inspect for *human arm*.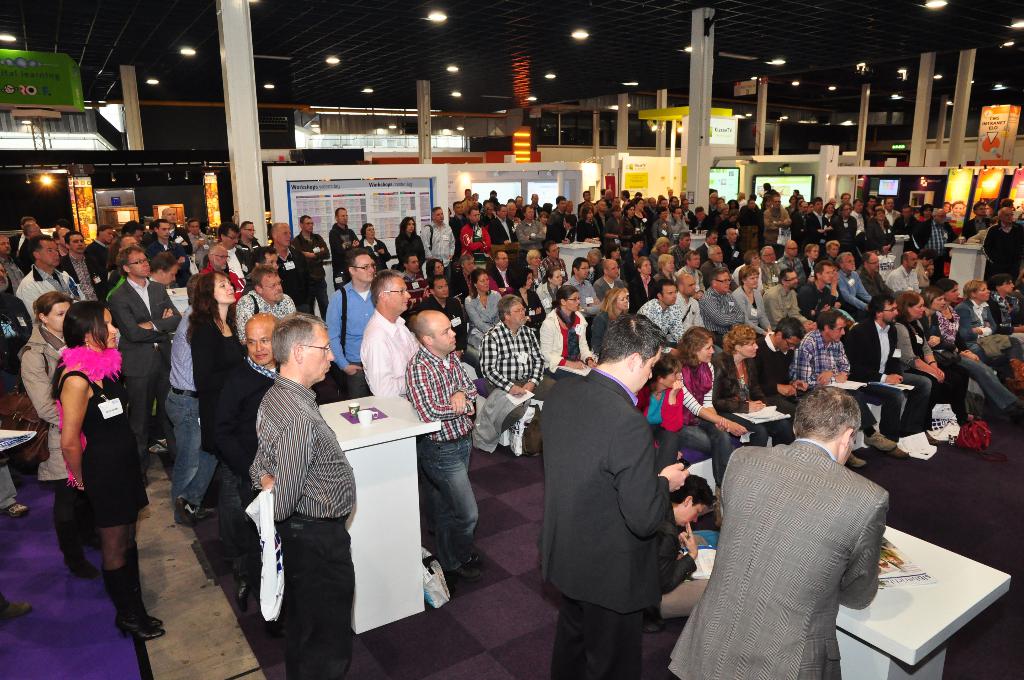
Inspection: 661/377/687/423.
